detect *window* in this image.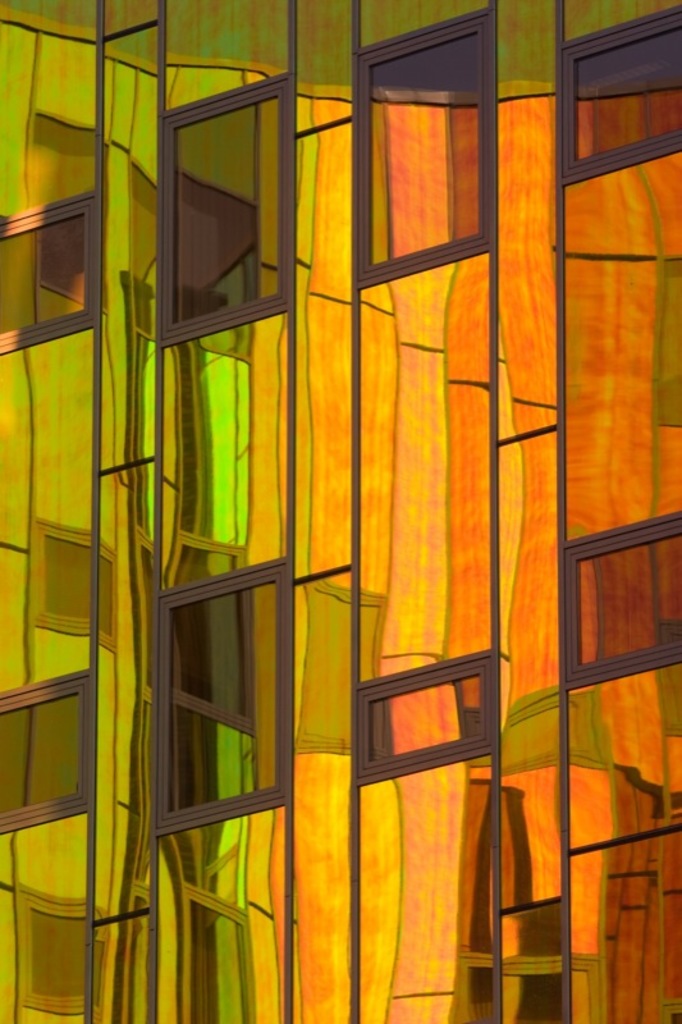
Detection: [0,669,97,828].
